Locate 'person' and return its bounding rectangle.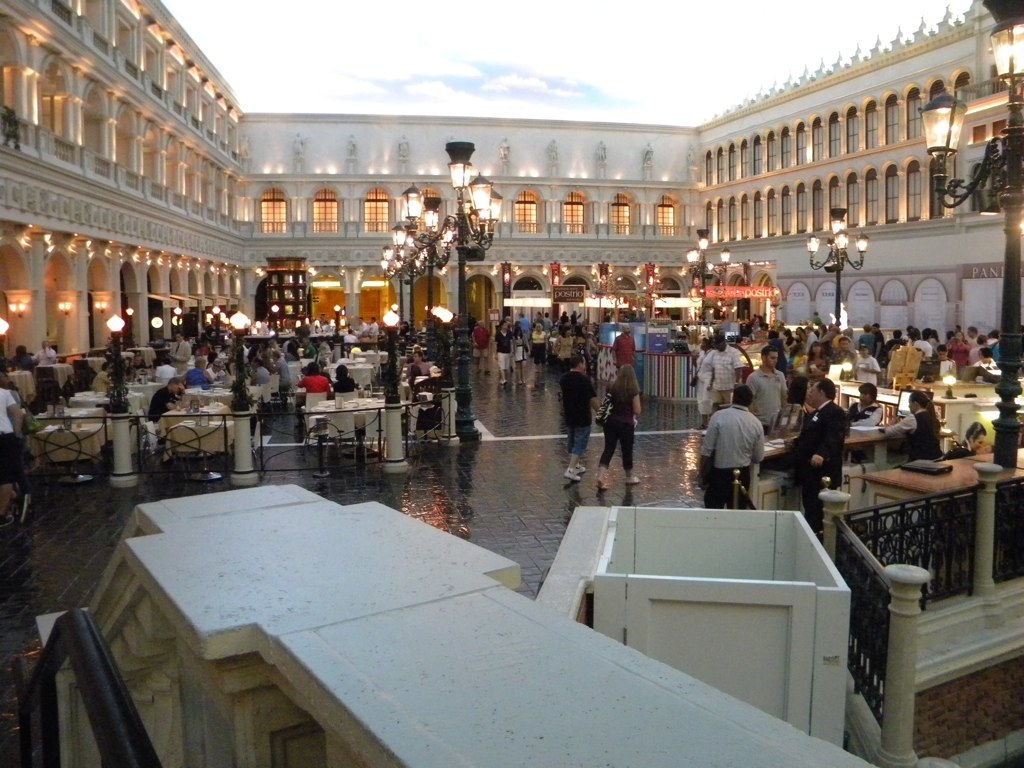
box(0, 371, 24, 529).
